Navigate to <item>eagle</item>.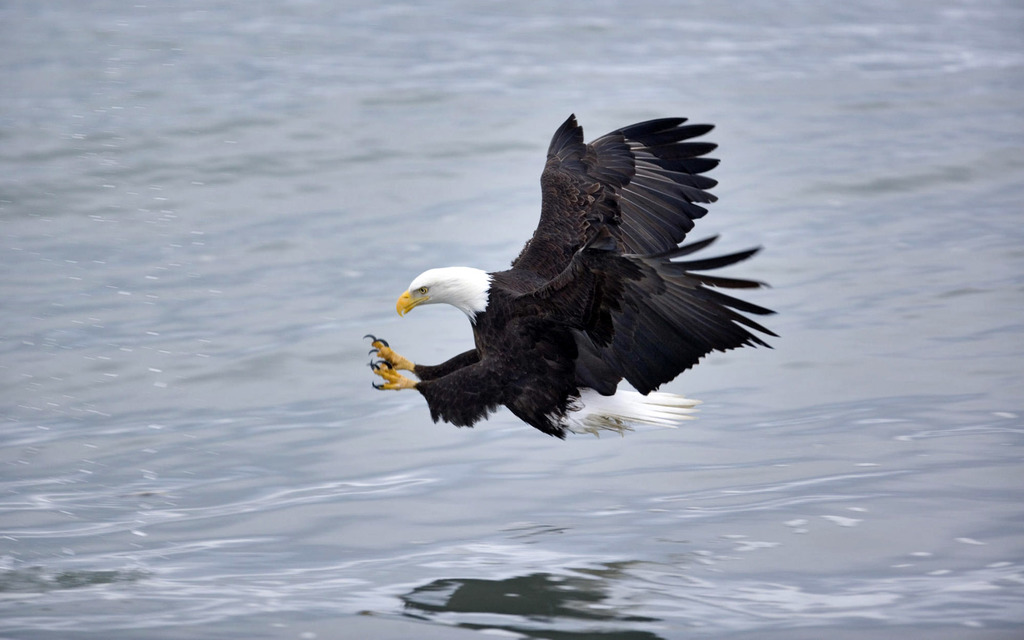
Navigation target: 362,111,778,439.
